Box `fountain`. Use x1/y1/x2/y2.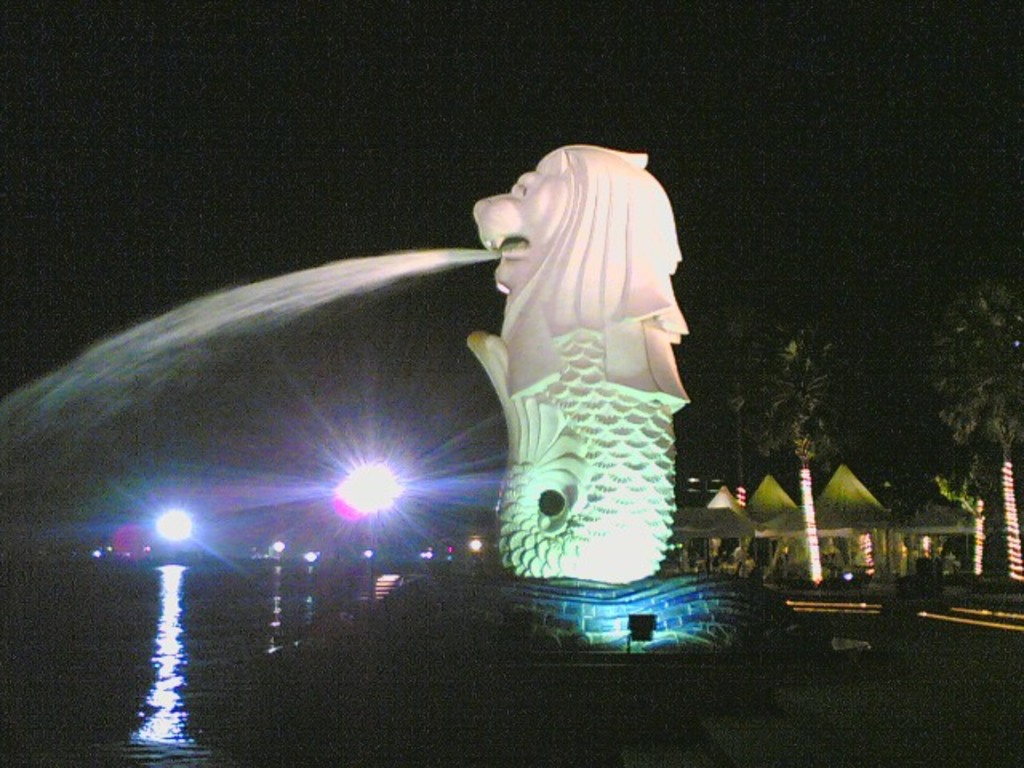
5/58/904/709.
